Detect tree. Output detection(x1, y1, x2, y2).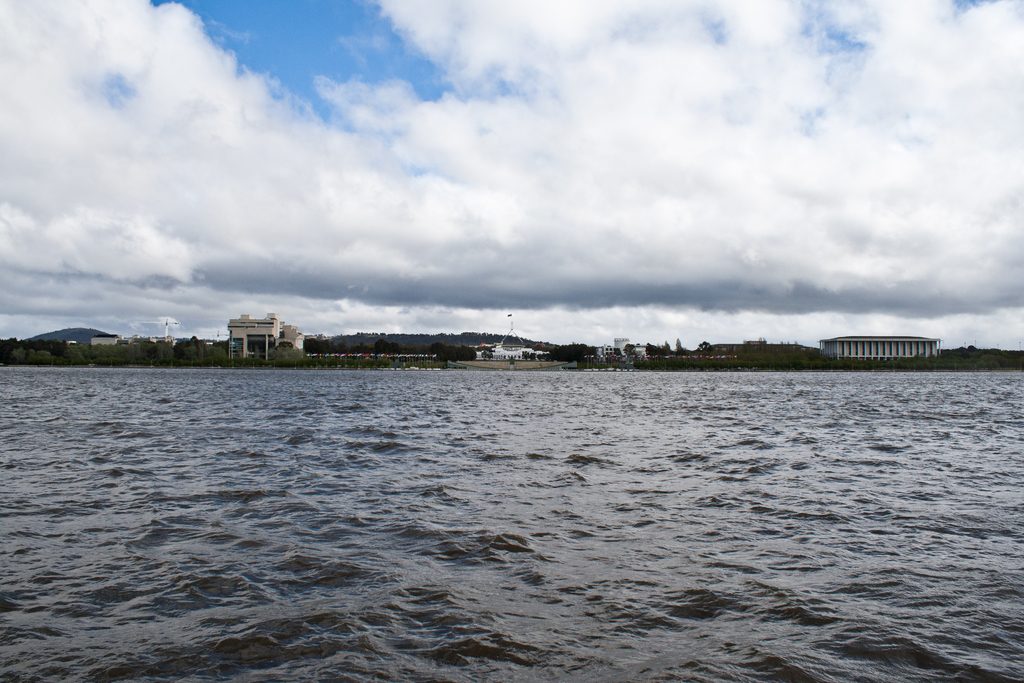
detection(14, 336, 94, 358).
